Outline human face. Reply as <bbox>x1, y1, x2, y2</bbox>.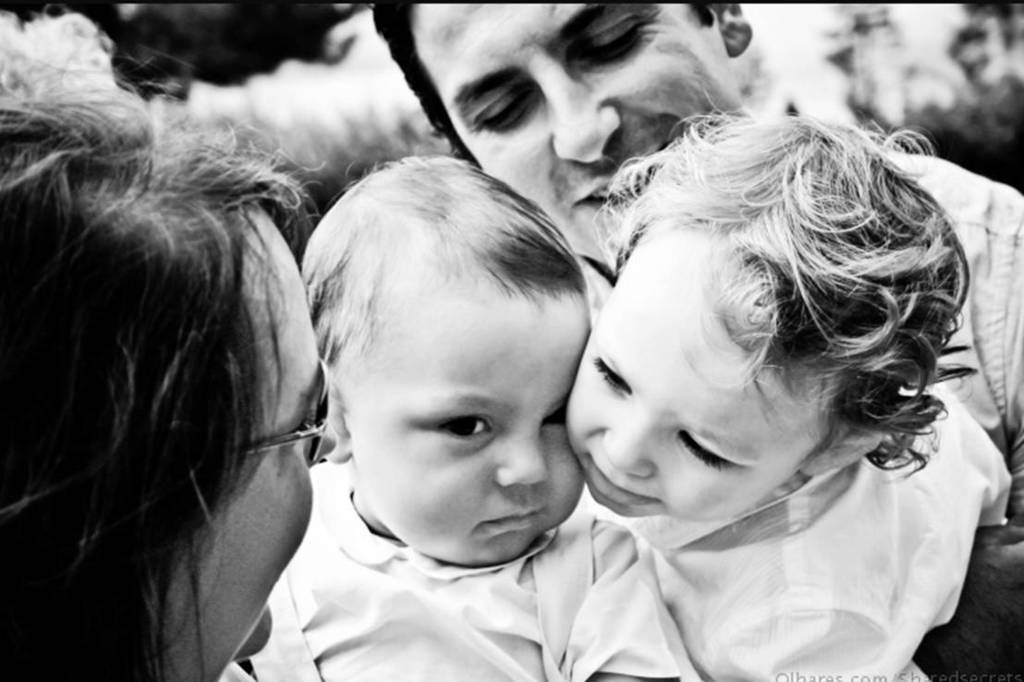
<bbox>567, 242, 827, 522</bbox>.
